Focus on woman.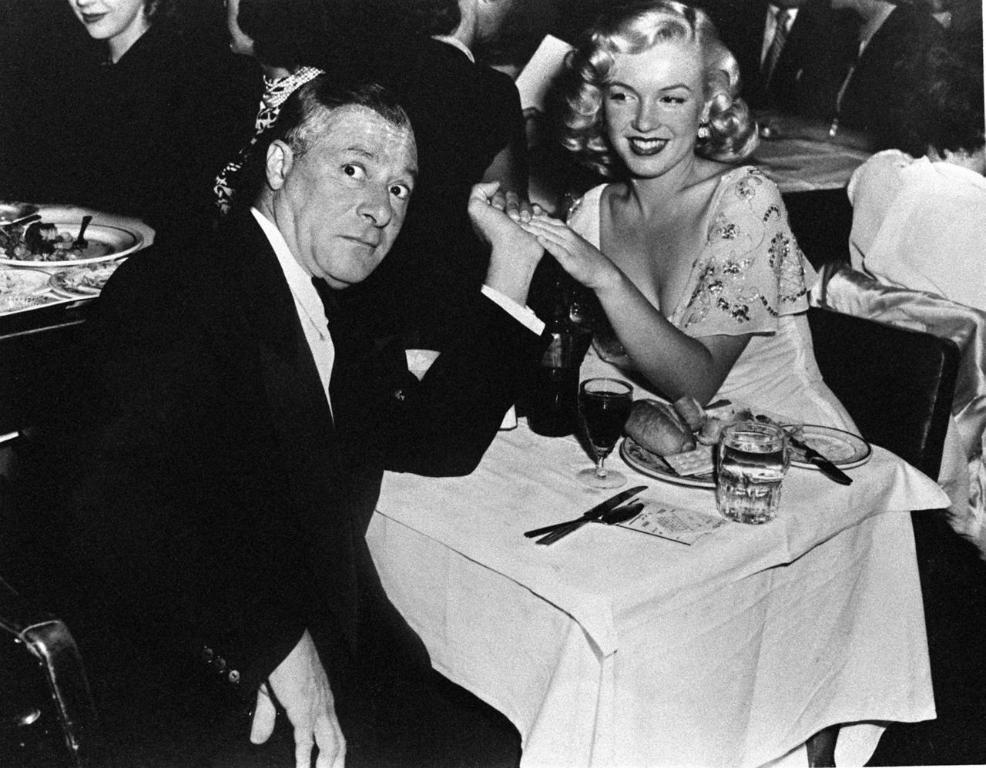
Focused at x1=61 y1=0 x2=234 y2=225.
